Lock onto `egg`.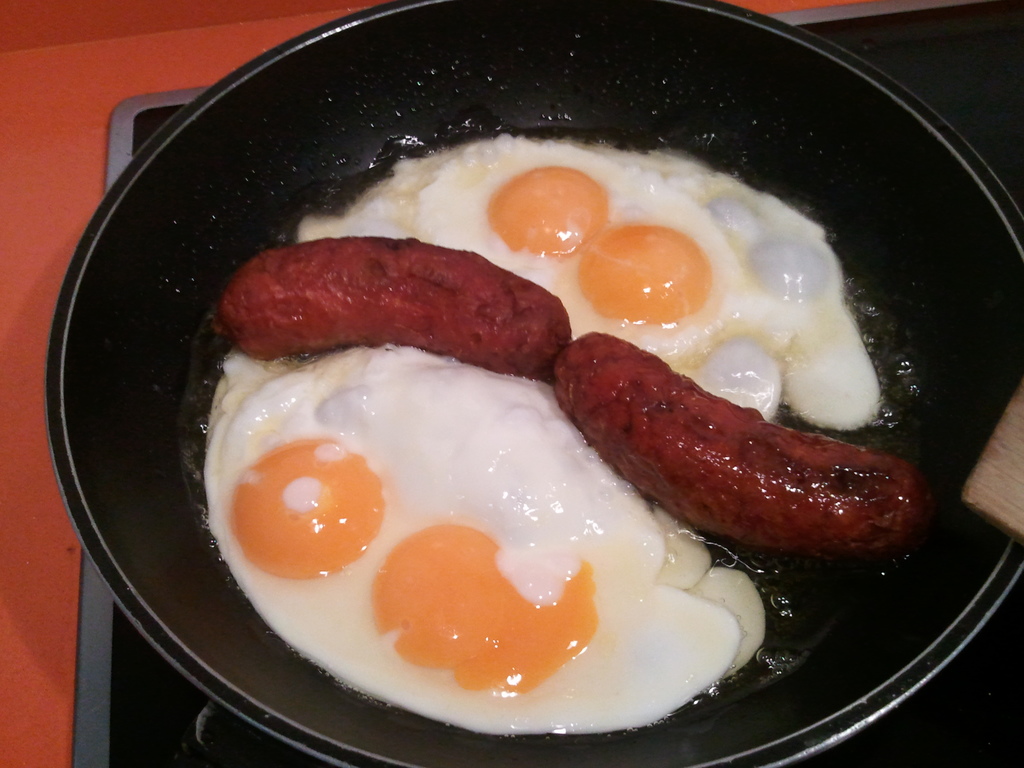
Locked: (191,346,776,740).
